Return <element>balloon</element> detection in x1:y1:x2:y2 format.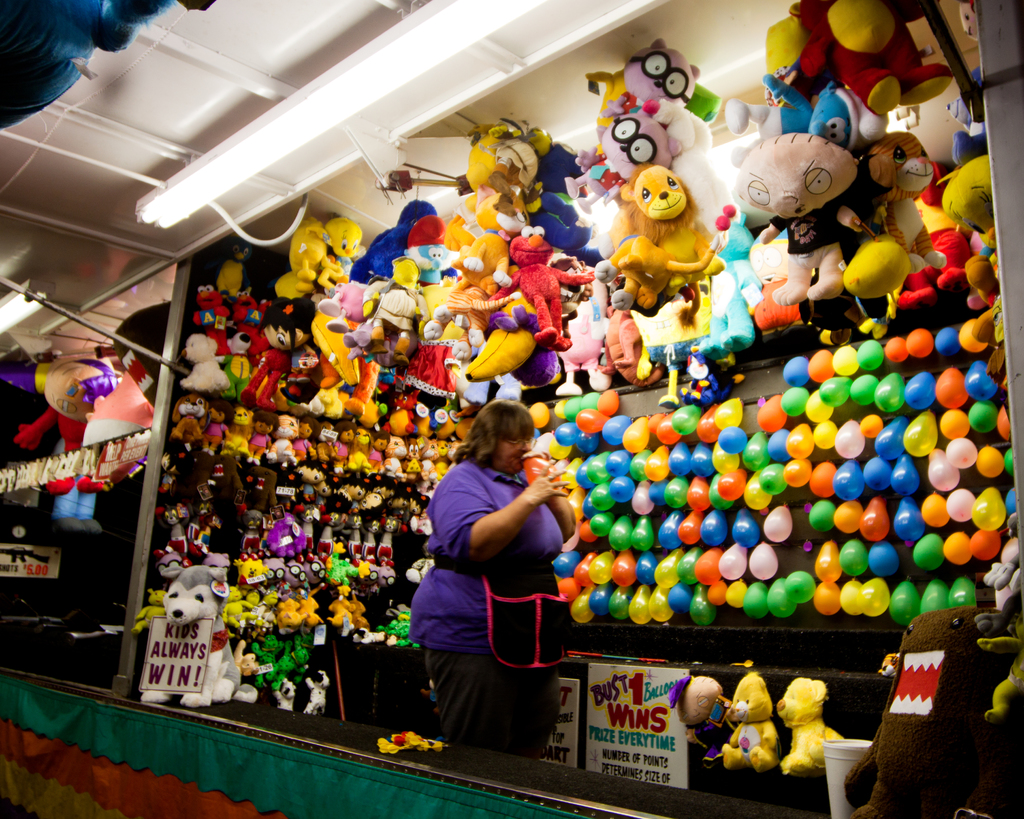
721:545:749:580.
